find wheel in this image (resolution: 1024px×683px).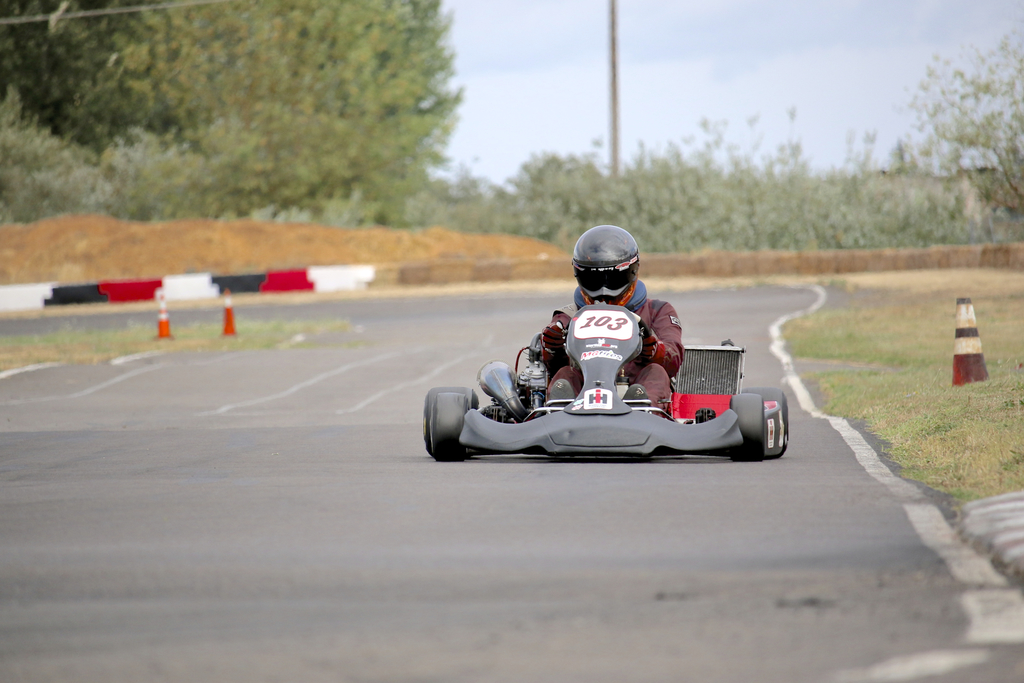
detection(741, 383, 787, 458).
